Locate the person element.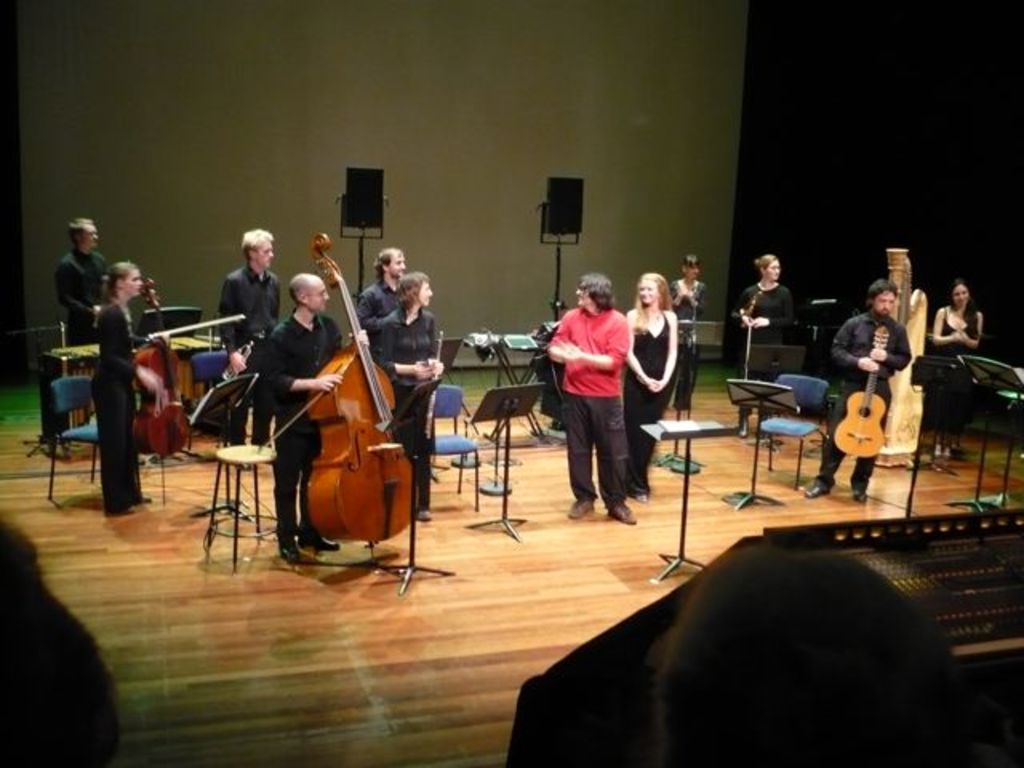
Element bbox: BBox(621, 267, 682, 494).
